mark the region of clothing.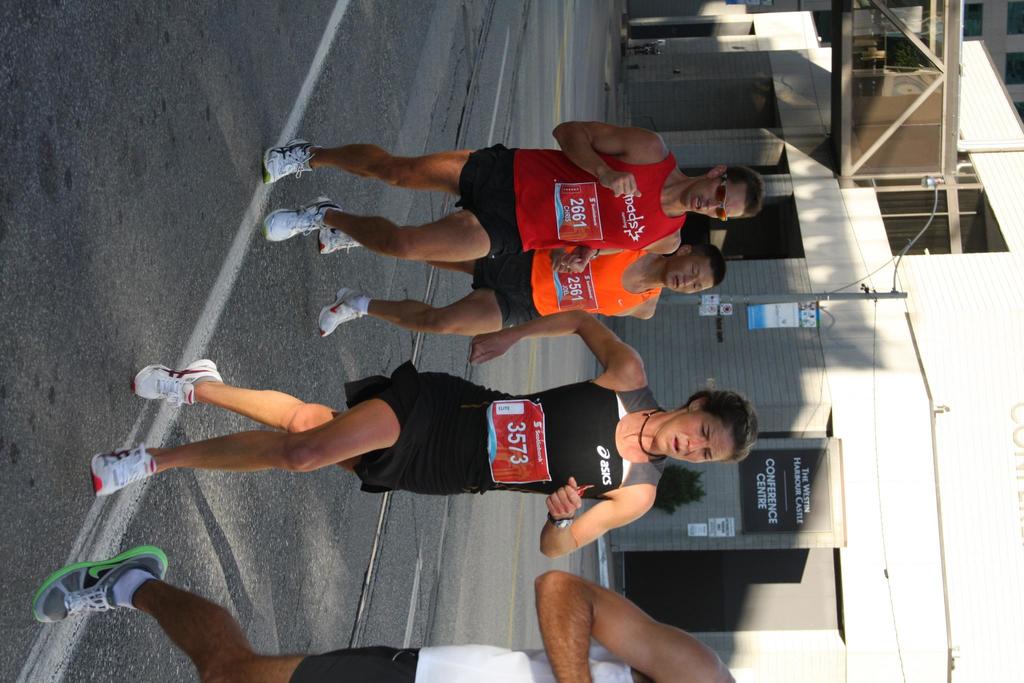
Region: crop(343, 356, 669, 503).
